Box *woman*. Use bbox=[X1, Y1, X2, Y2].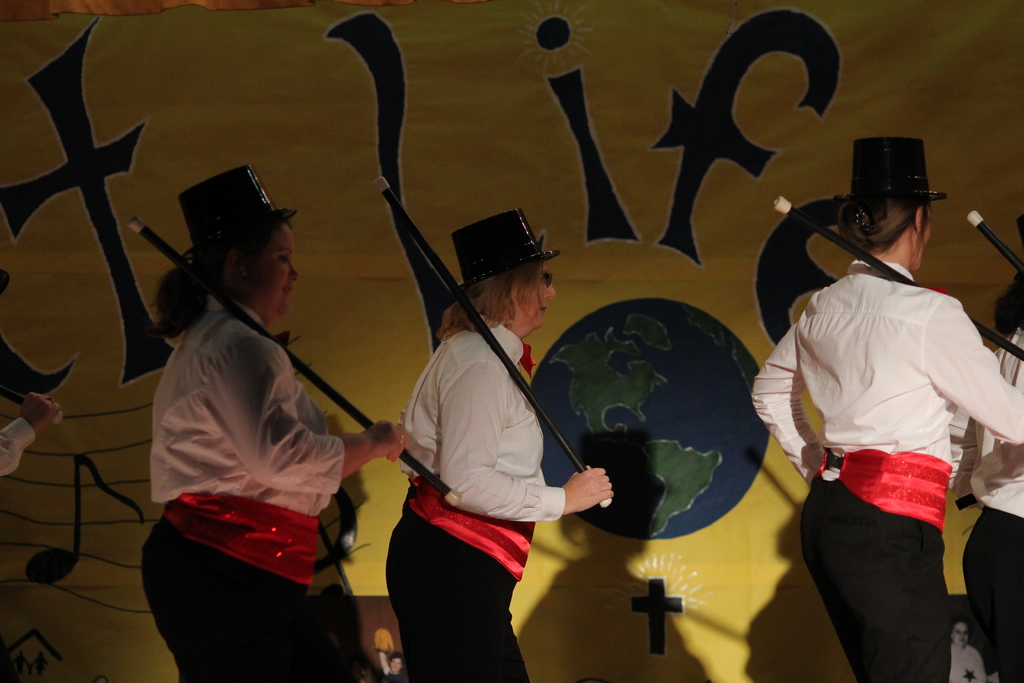
bbox=[949, 274, 1023, 682].
